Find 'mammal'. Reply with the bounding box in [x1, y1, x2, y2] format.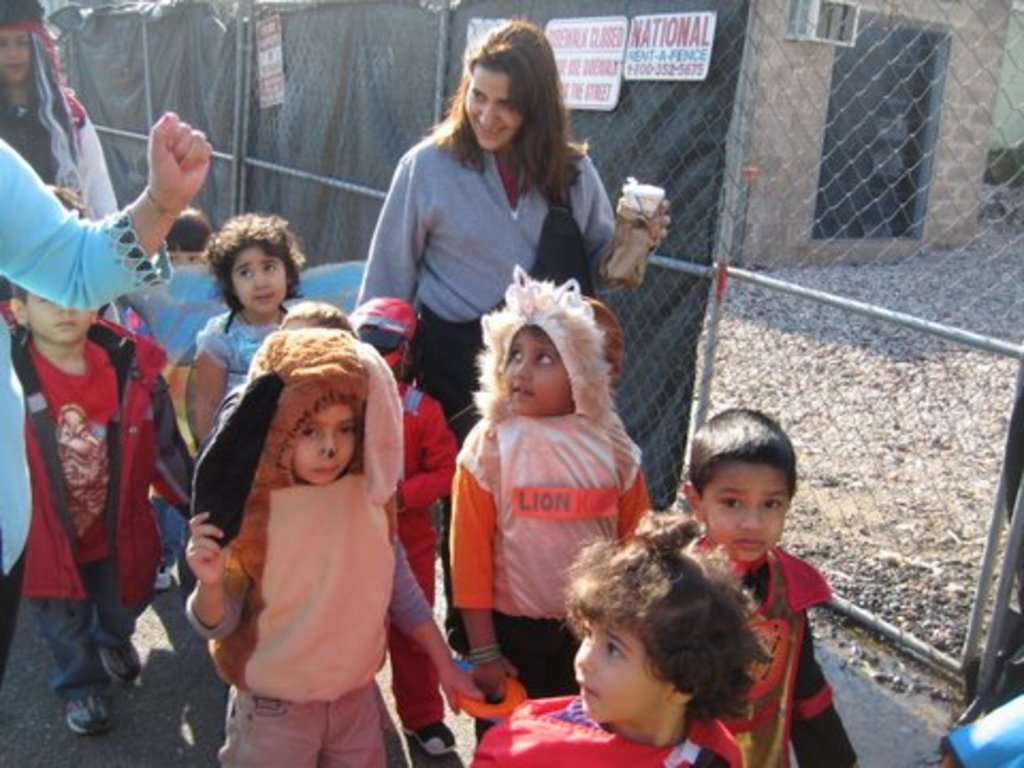
[939, 689, 1022, 766].
